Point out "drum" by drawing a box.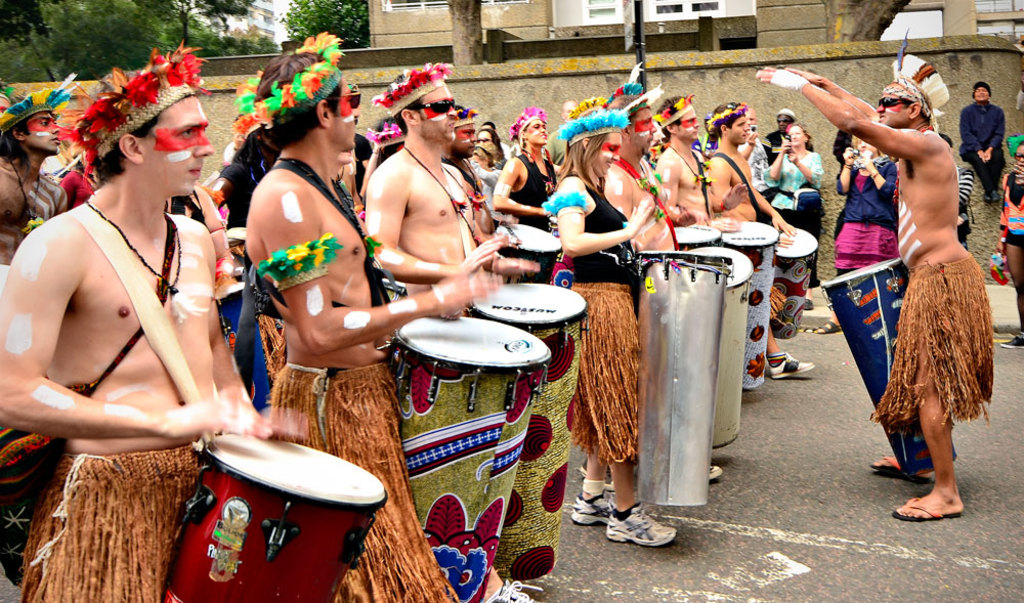
<bbox>670, 220, 728, 251</bbox>.
